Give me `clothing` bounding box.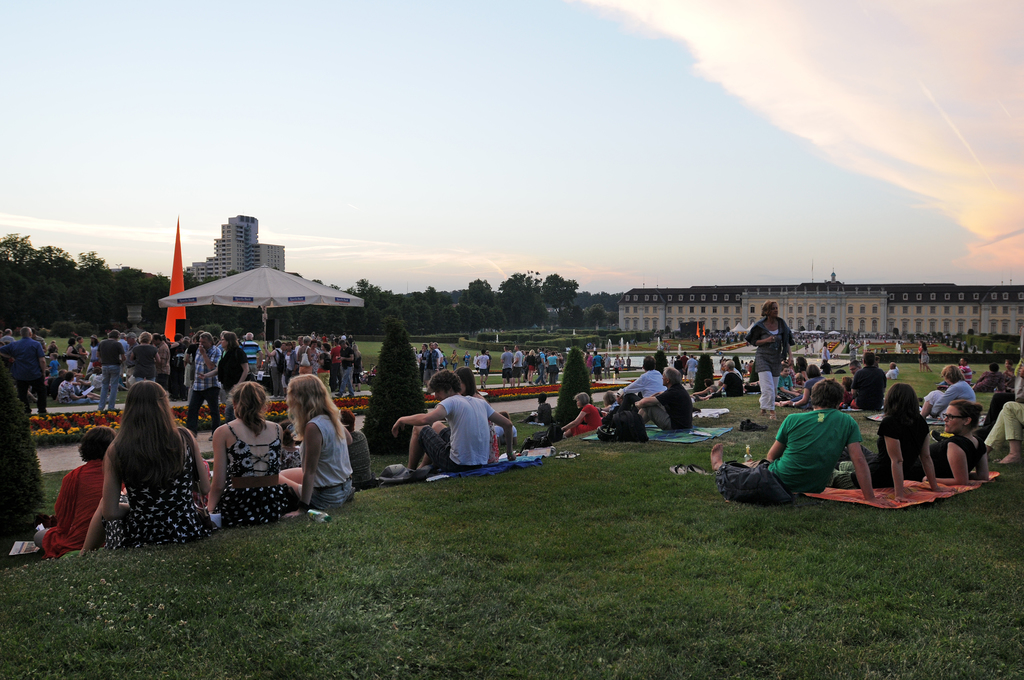
box=[419, 396, 491, 472].
